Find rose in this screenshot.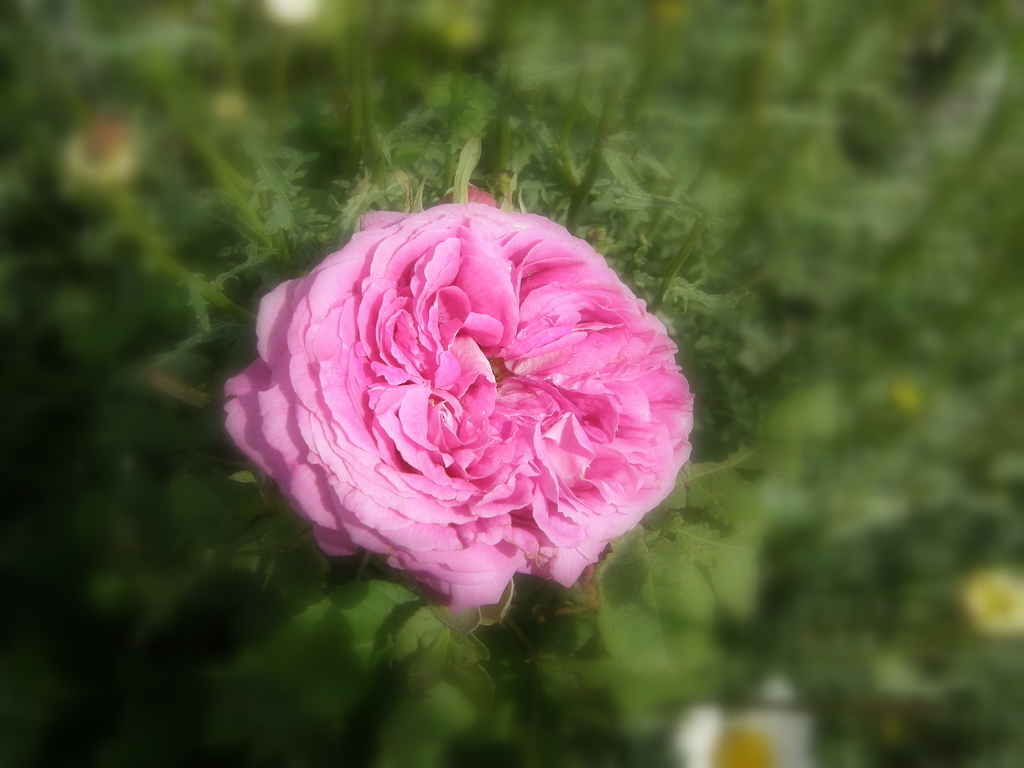
The bounding box for rose is 221 196 697 615.
